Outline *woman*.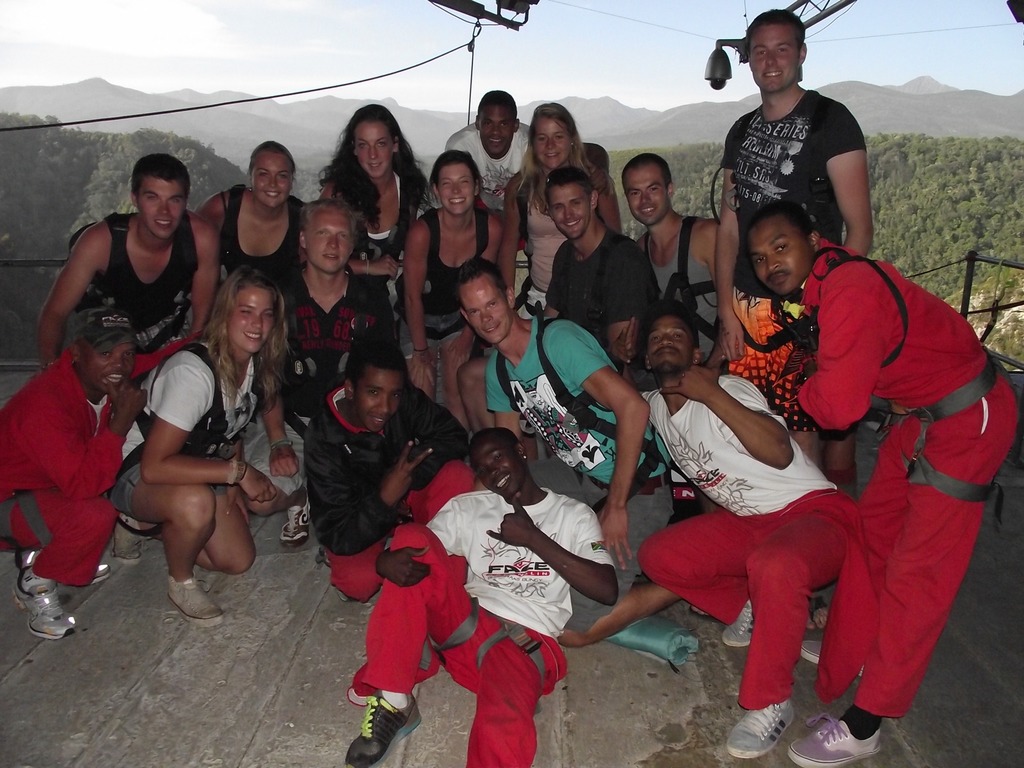
Outline: 402, 148, 508, 434.
